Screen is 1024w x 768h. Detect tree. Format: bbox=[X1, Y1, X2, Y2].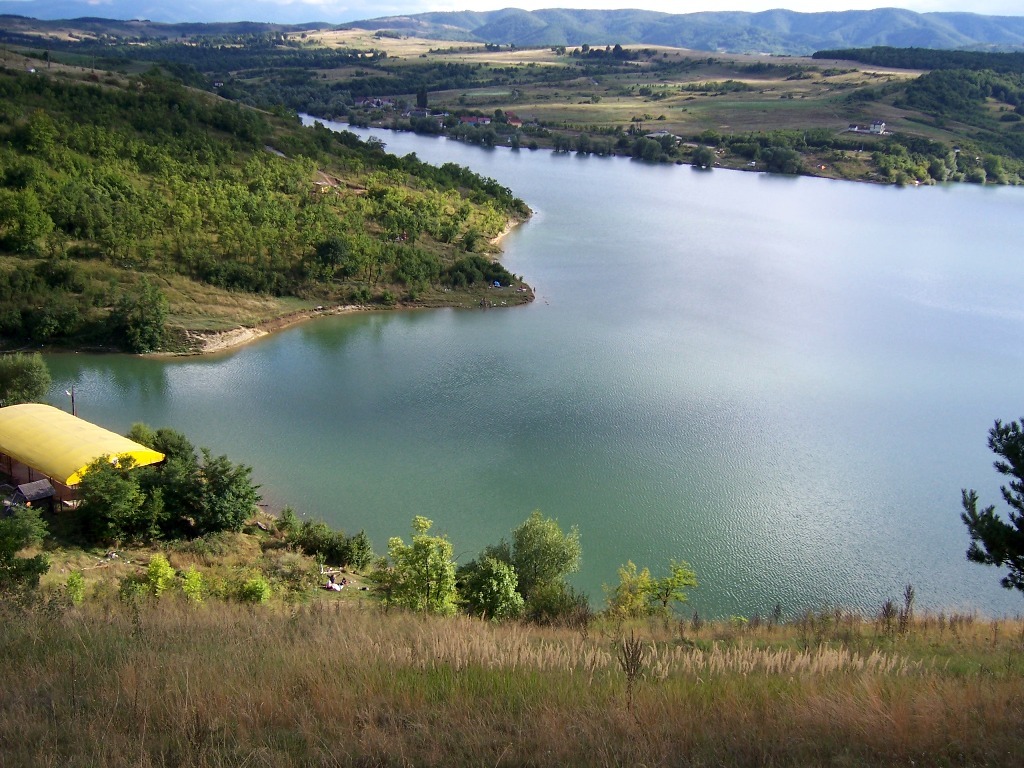
bbox=[452, 540, 526, 620].
